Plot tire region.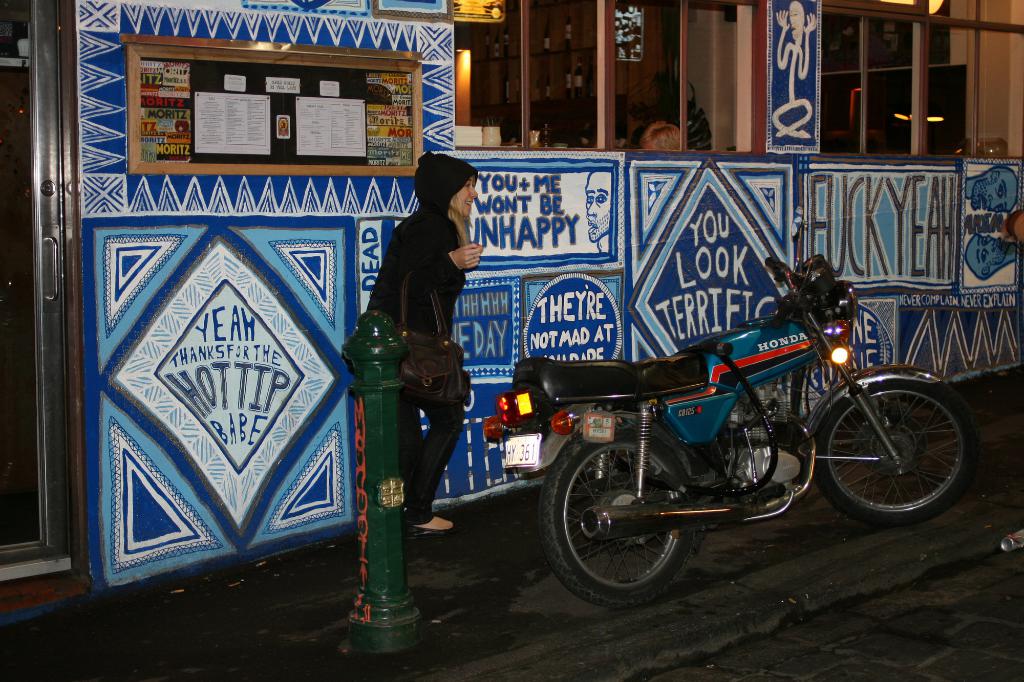
Plotted at locate(541, 418, 694, 603).
